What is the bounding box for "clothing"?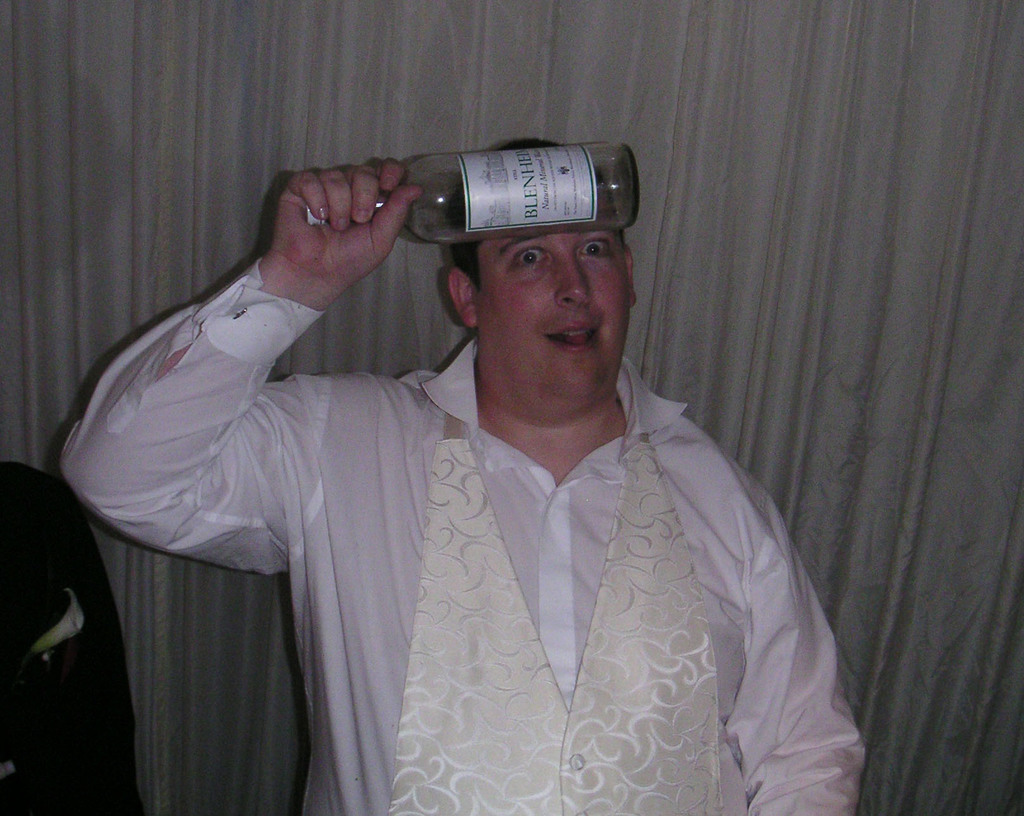
detection(52, 250, 868, 815).
